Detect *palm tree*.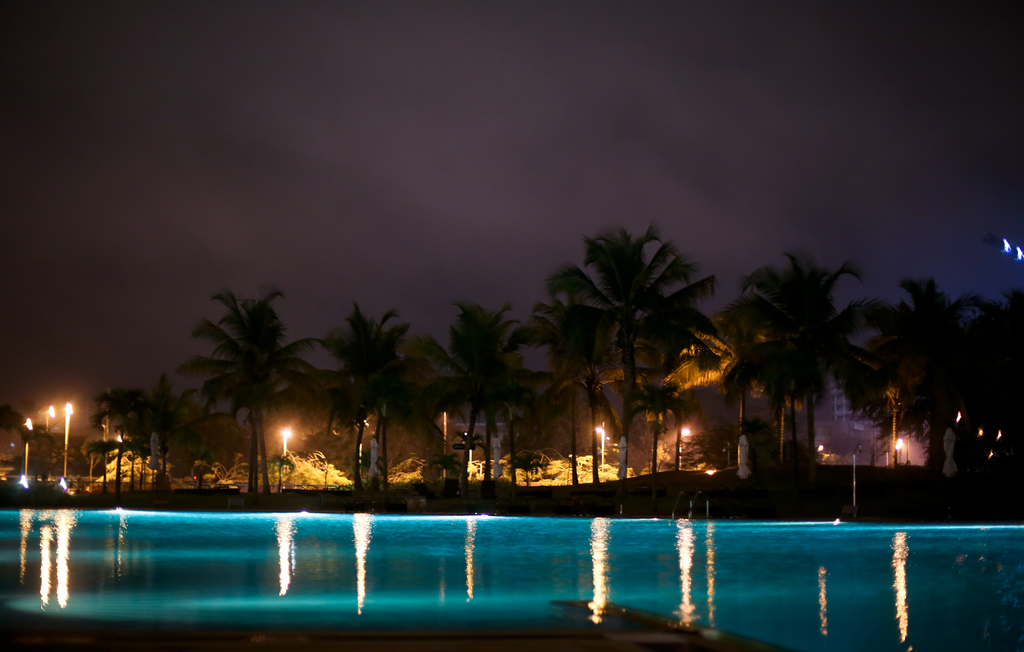
Detected at pyautogui.locateOnScreen(180, 286, 316, 500).
